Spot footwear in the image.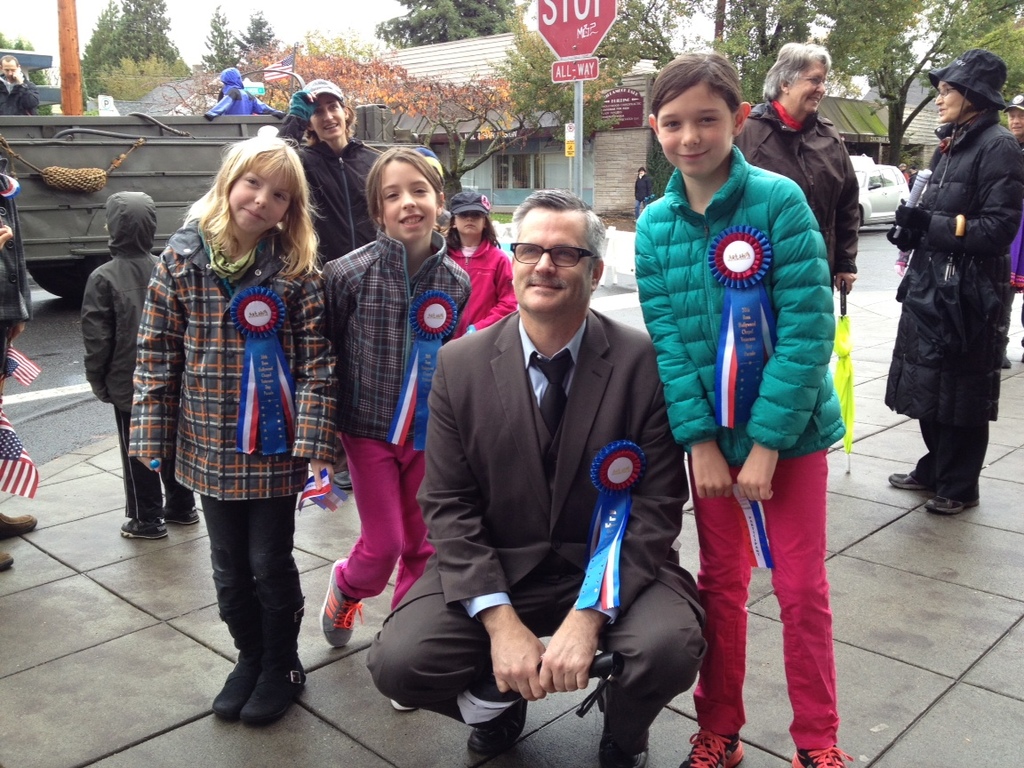
footwear found at <region>393, 700, 420, 715</region>.
